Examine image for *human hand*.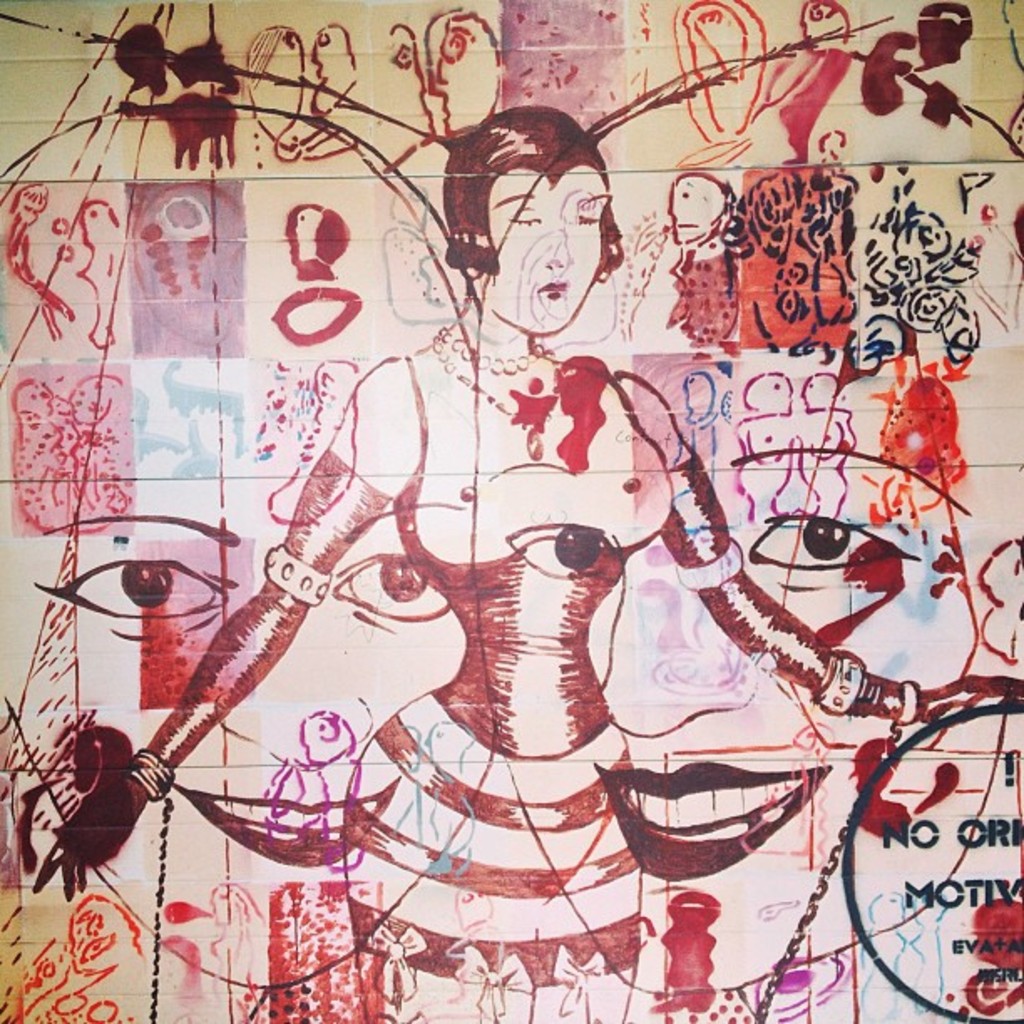
Examination result: bbox(922, 673, 1022, 728).
